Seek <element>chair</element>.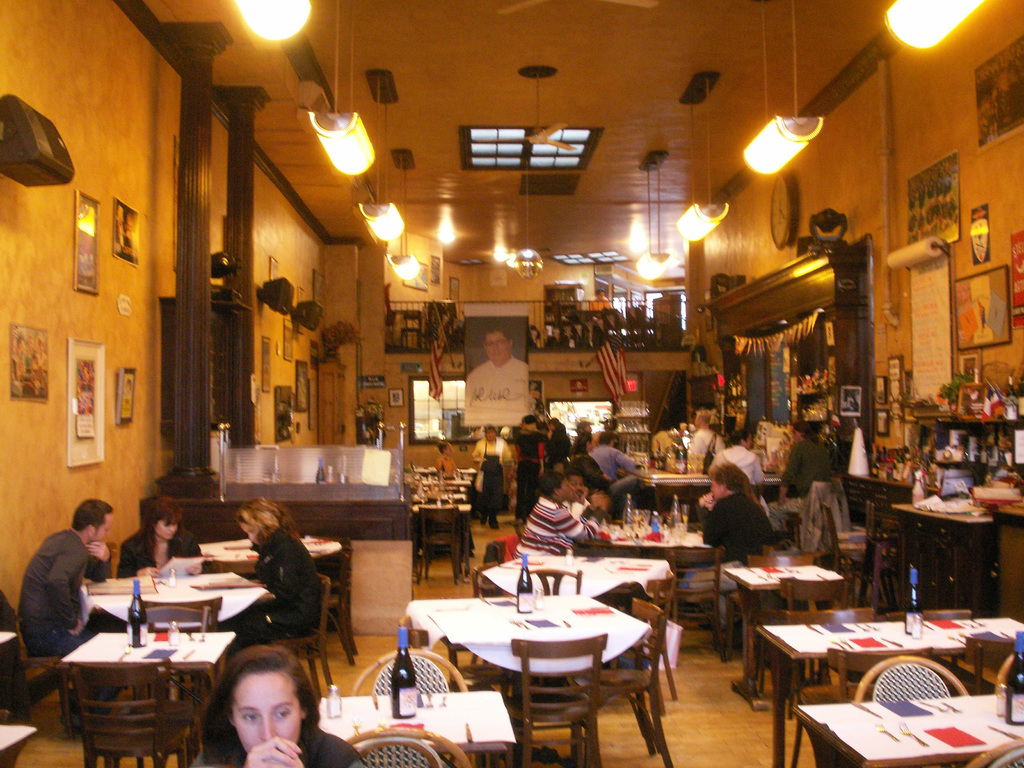
267,574,333,700.
